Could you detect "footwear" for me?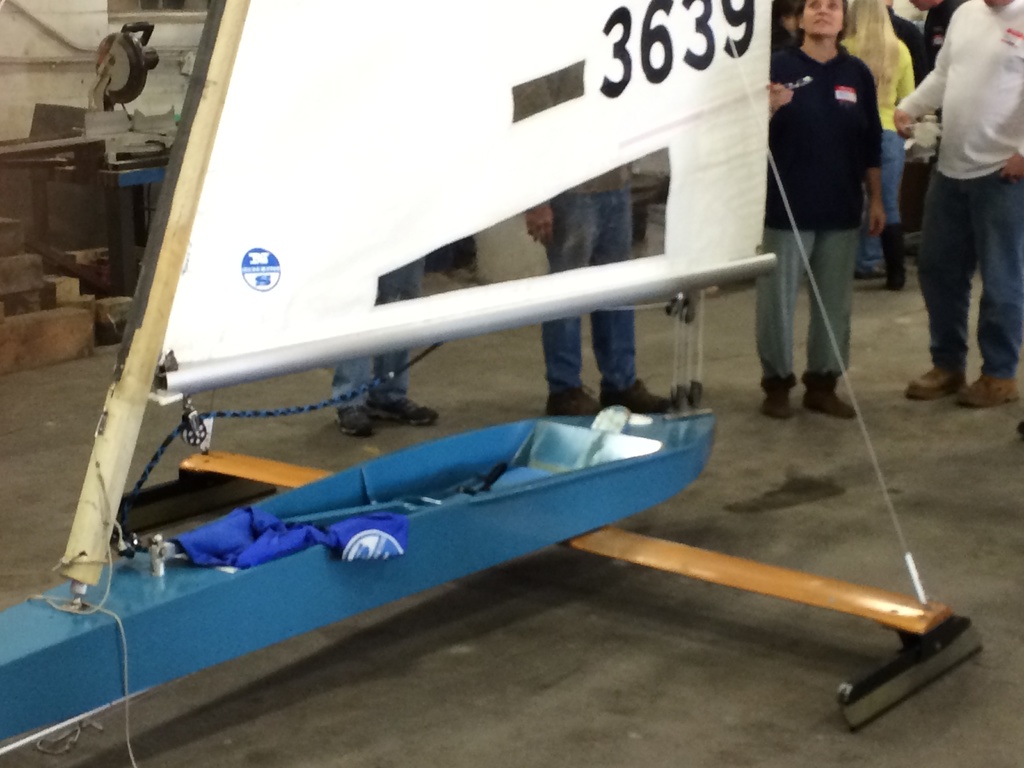
Detection result: bbox=[802, 391, 859, 417].
